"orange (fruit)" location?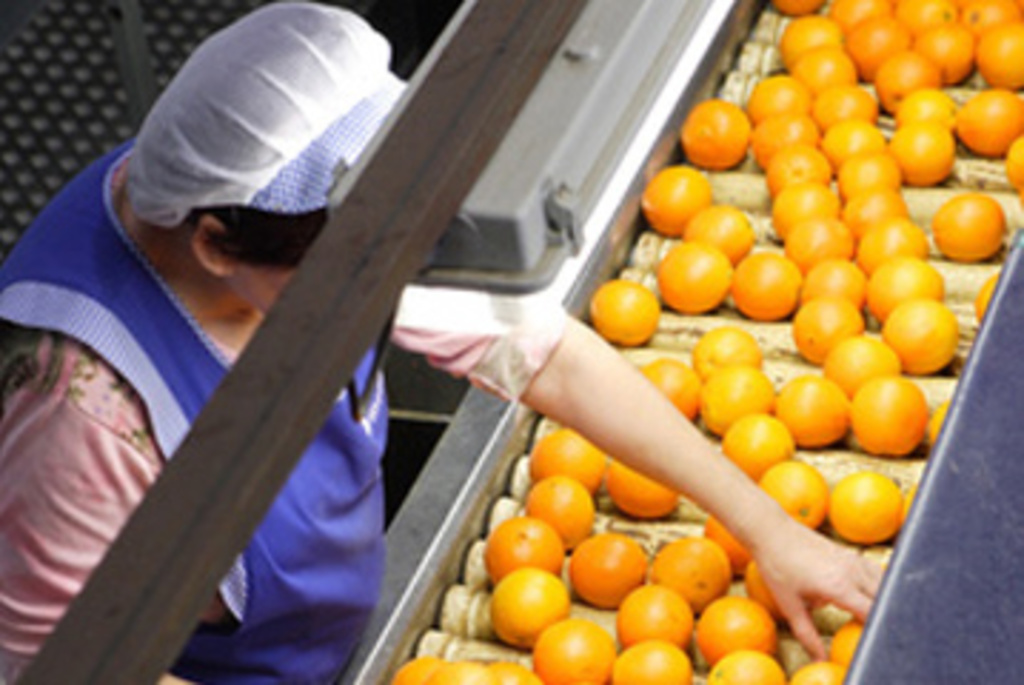
784/365/847/437
